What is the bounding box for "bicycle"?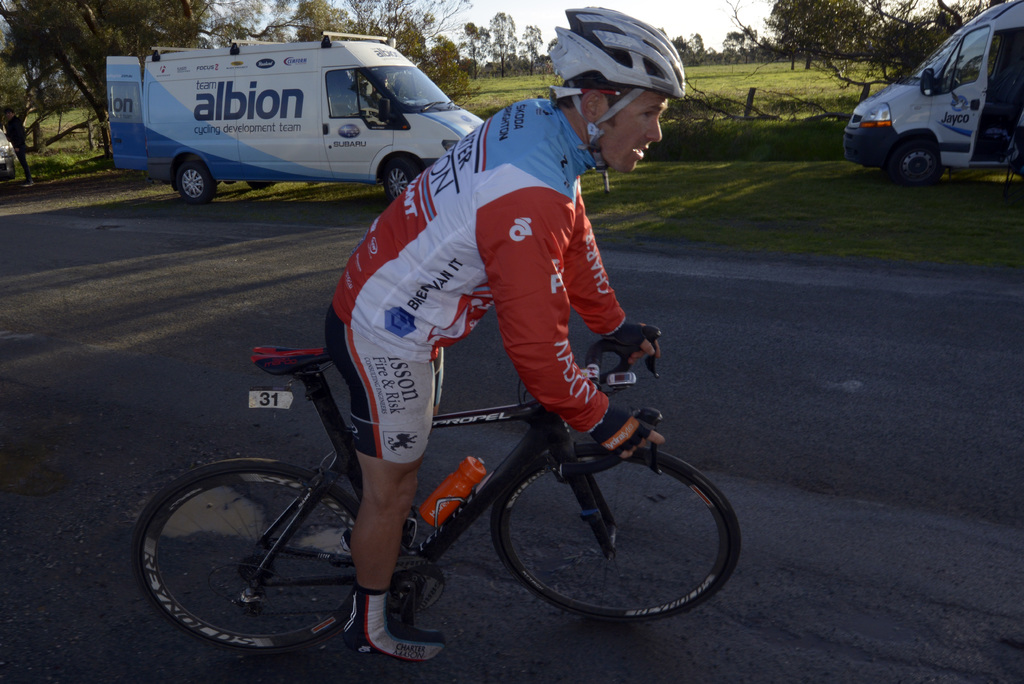
select_region(131, 281, 776, 662).
